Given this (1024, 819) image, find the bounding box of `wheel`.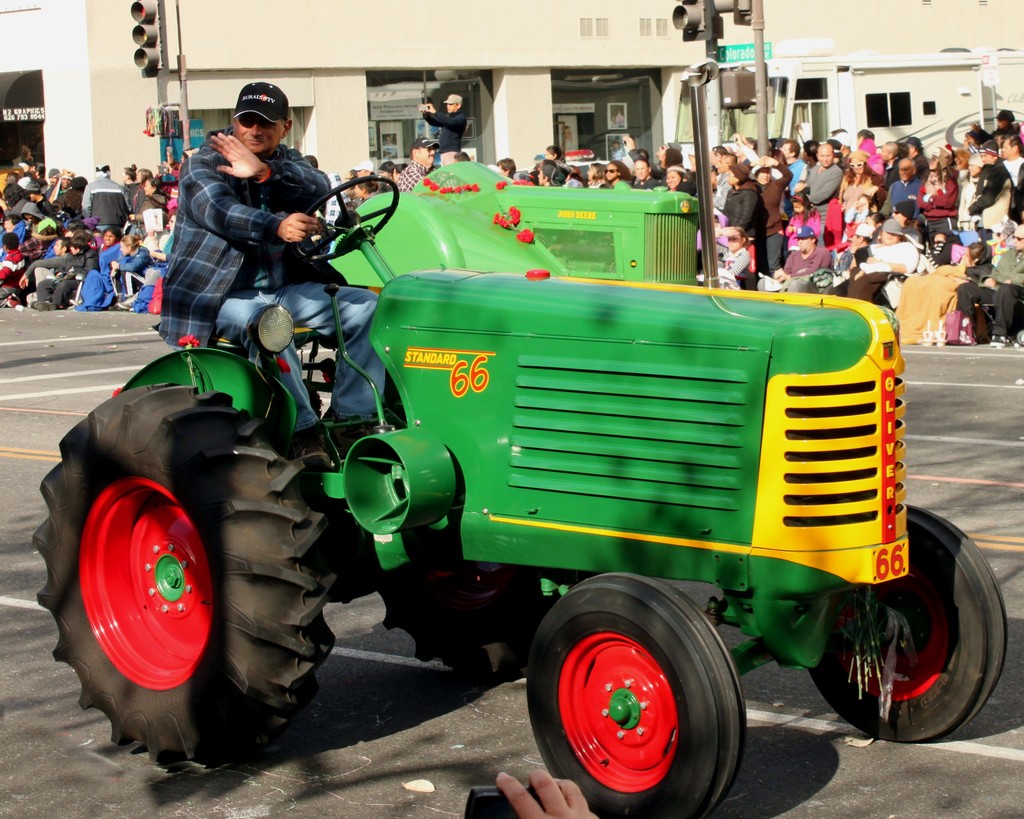
Rect(378, 524, 556, 681).
